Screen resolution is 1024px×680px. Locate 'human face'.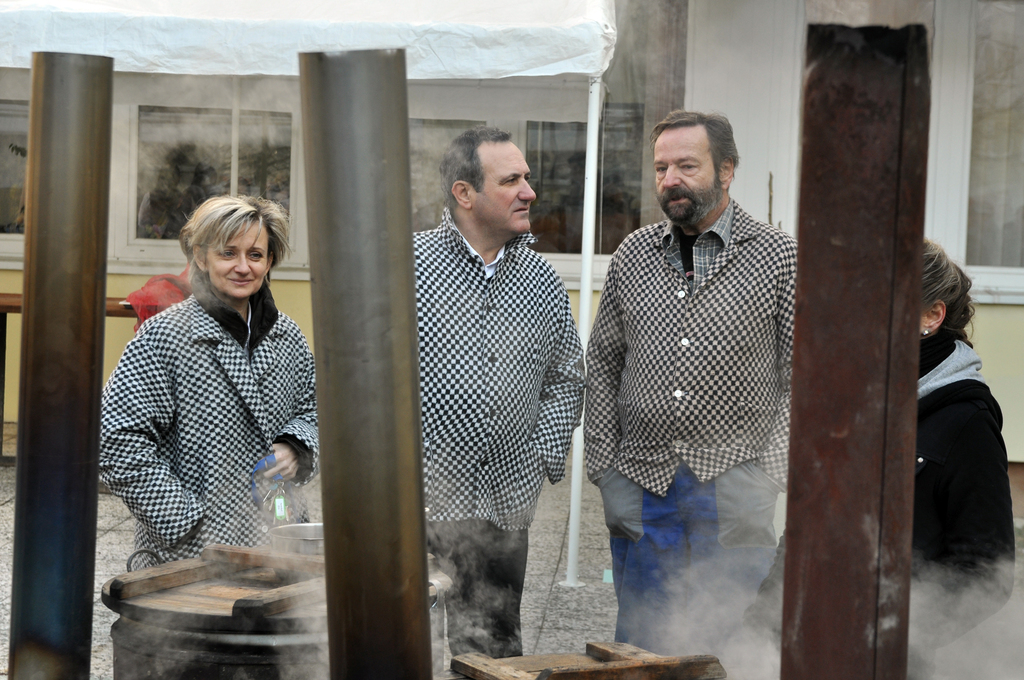
x1=204, y1=217, x2=270, y2=298.
